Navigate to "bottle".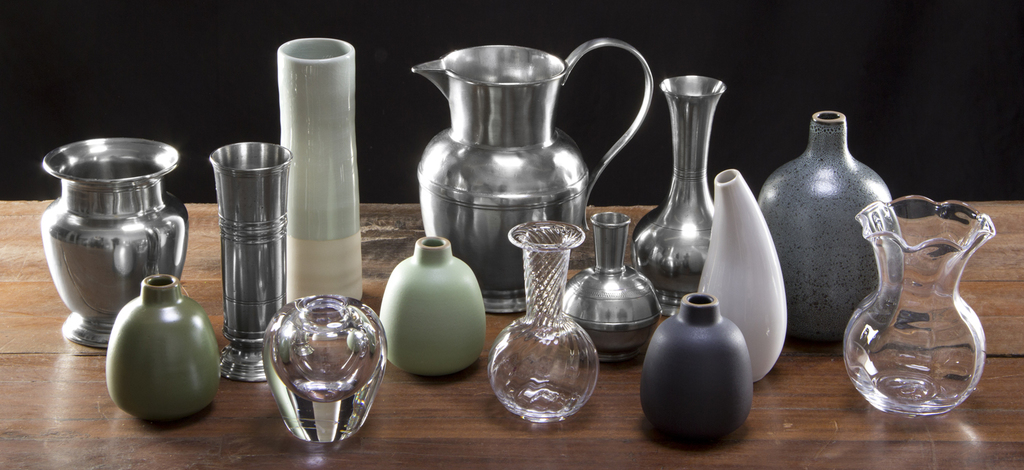
Navigation target: detection(632, 287, 754, 447).
